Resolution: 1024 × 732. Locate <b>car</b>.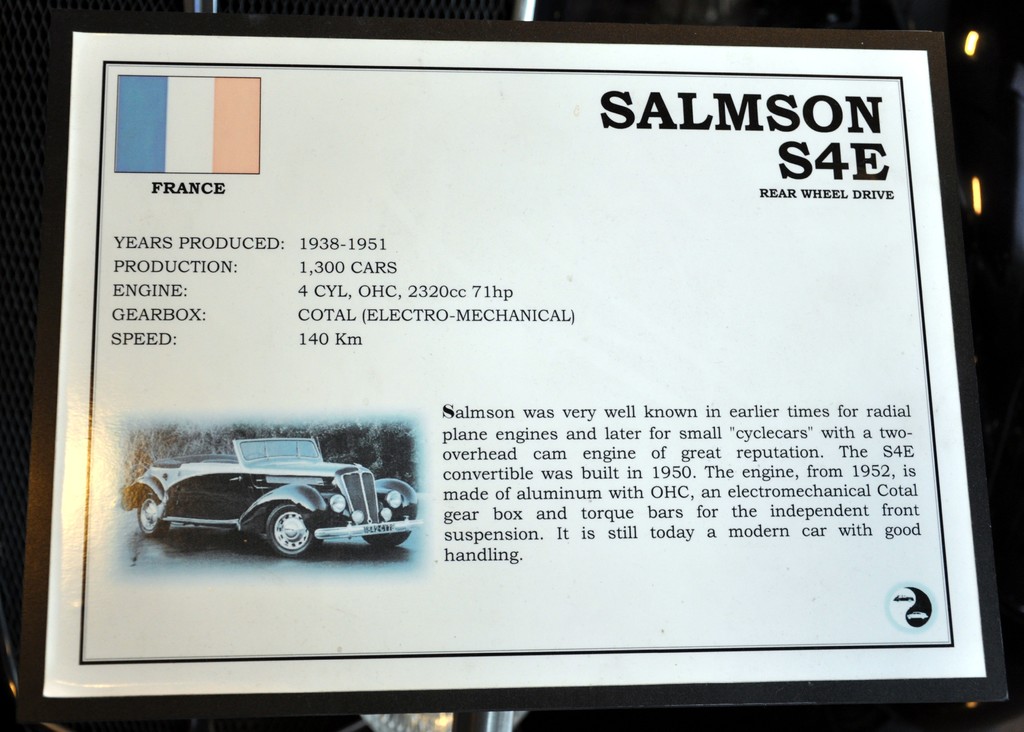
119/436/421/560.
